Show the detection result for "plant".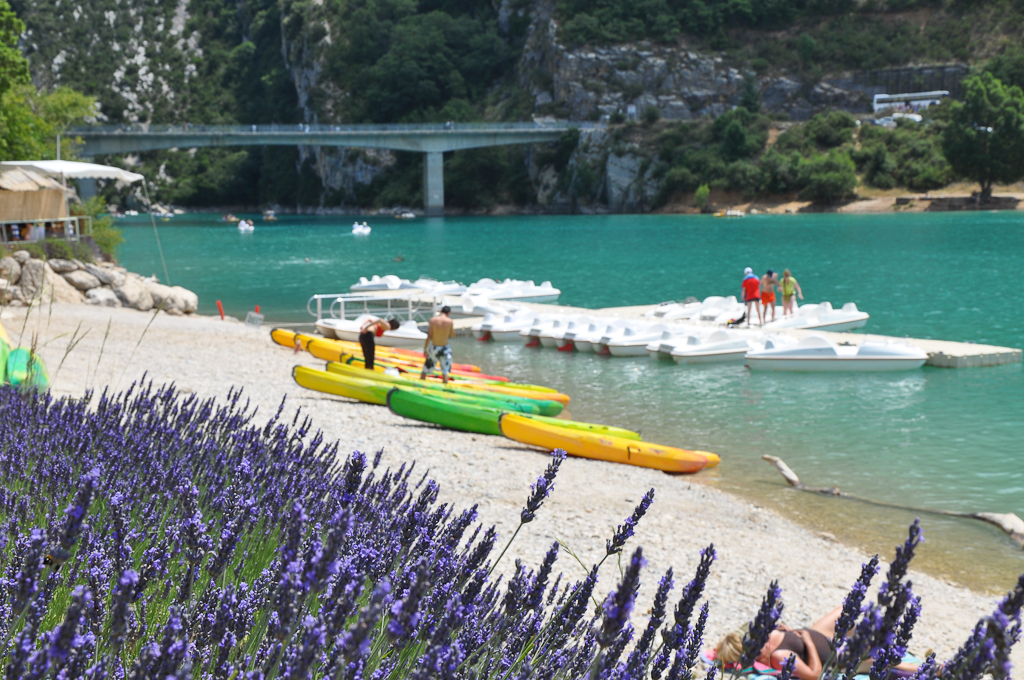
(x1=68, y1=187, x2=109, y2=231).
